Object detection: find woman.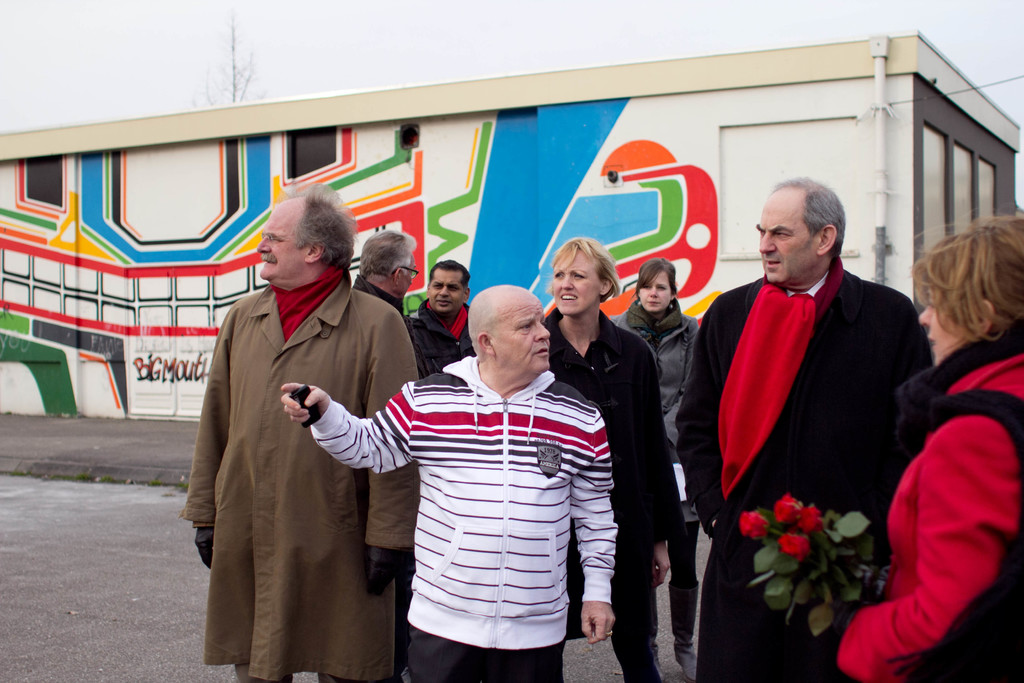
<region>598, 253, 712, 682</region>.
